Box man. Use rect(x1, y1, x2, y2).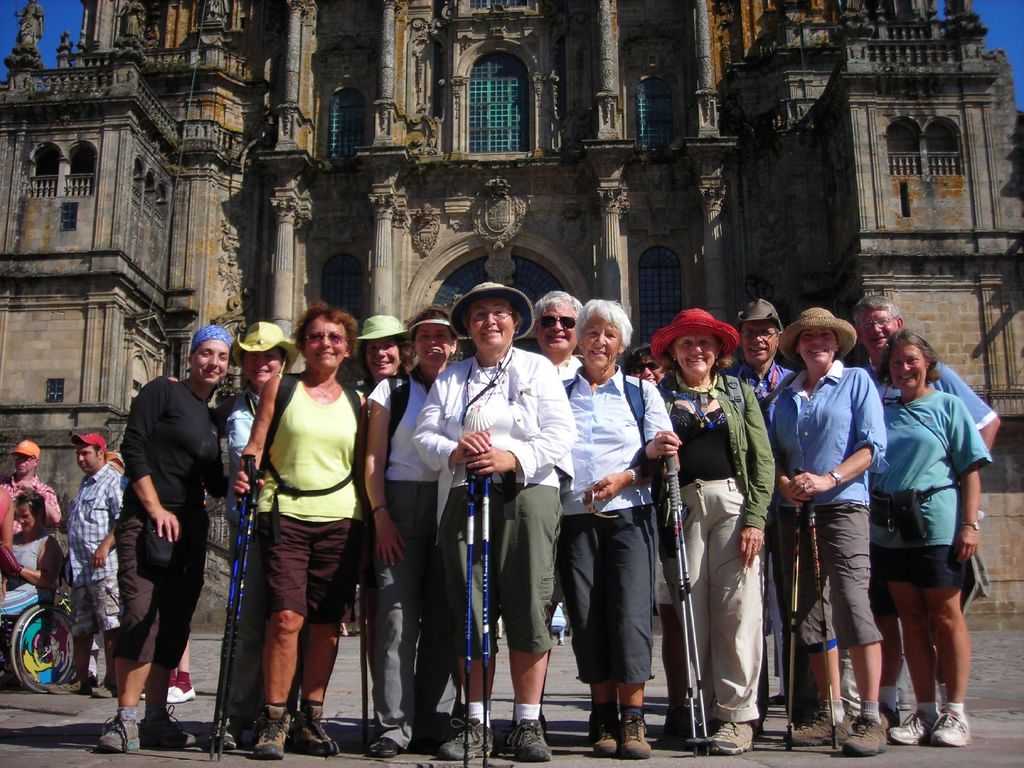
rect(841, 294, 1005, 454).
